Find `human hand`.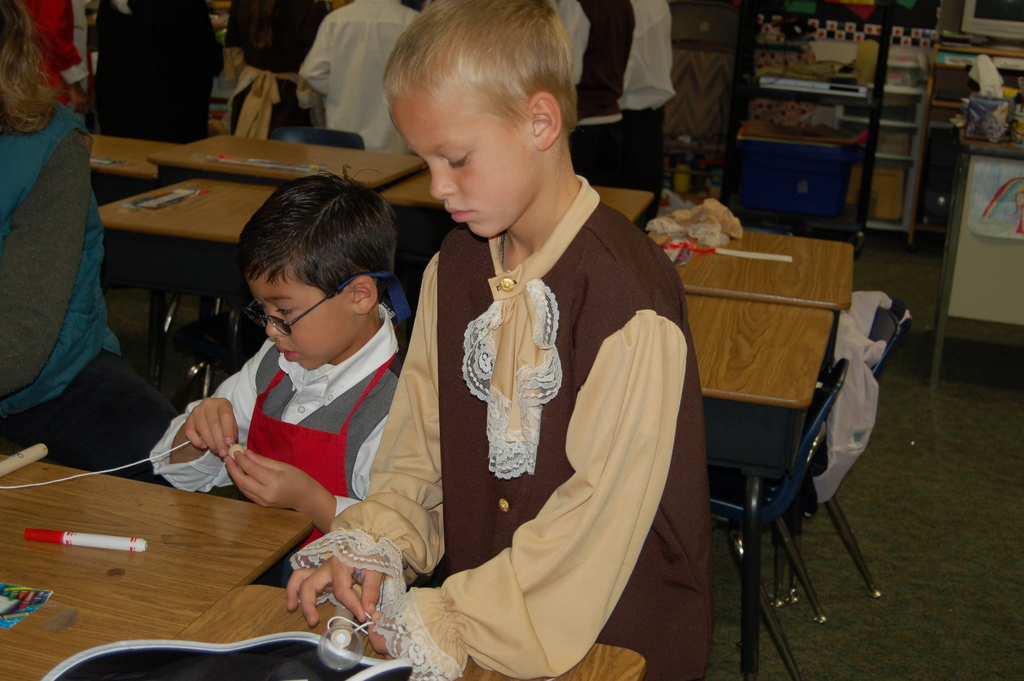
BBox(371, 614, 413, 660).
